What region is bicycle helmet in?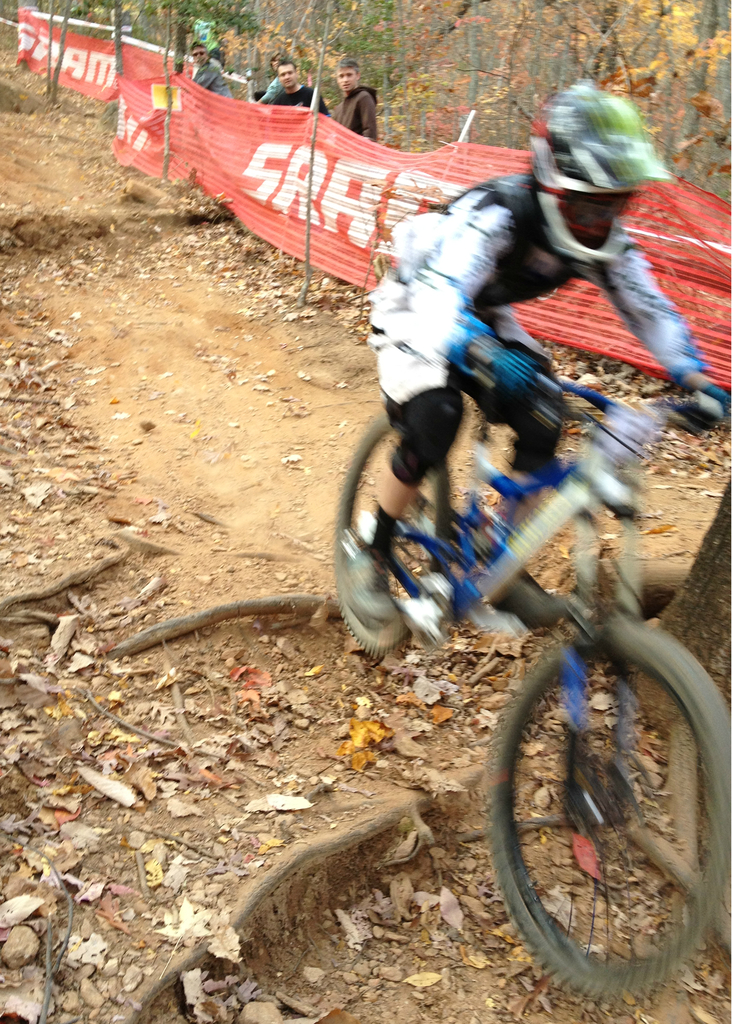
Rect(530, 85, 680, 273).
